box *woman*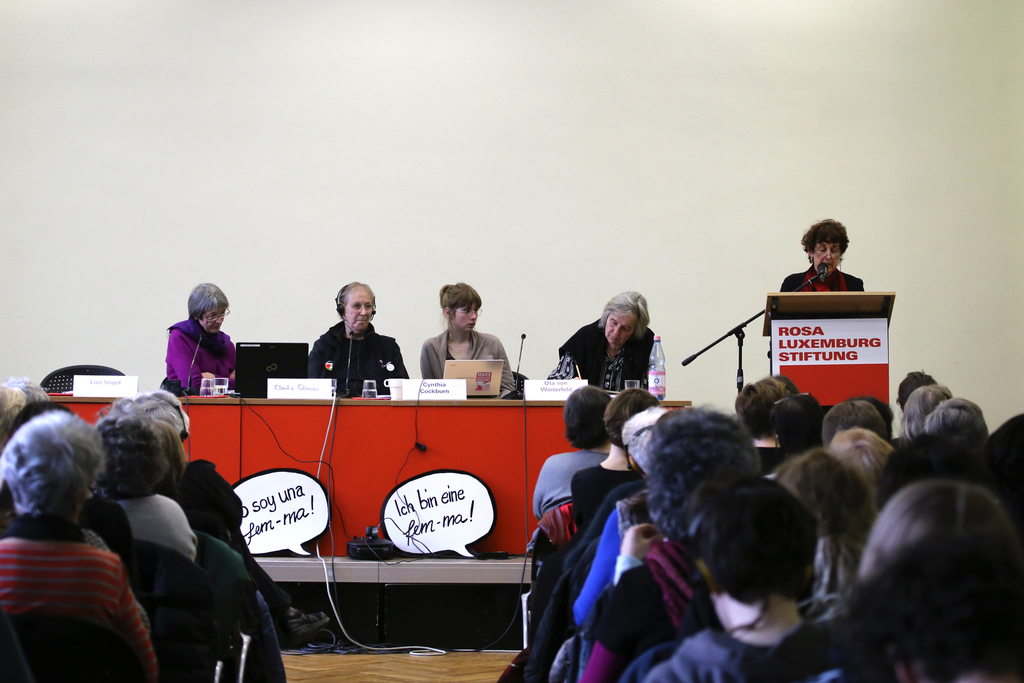
<region>164, 281, 237, 395</region>
